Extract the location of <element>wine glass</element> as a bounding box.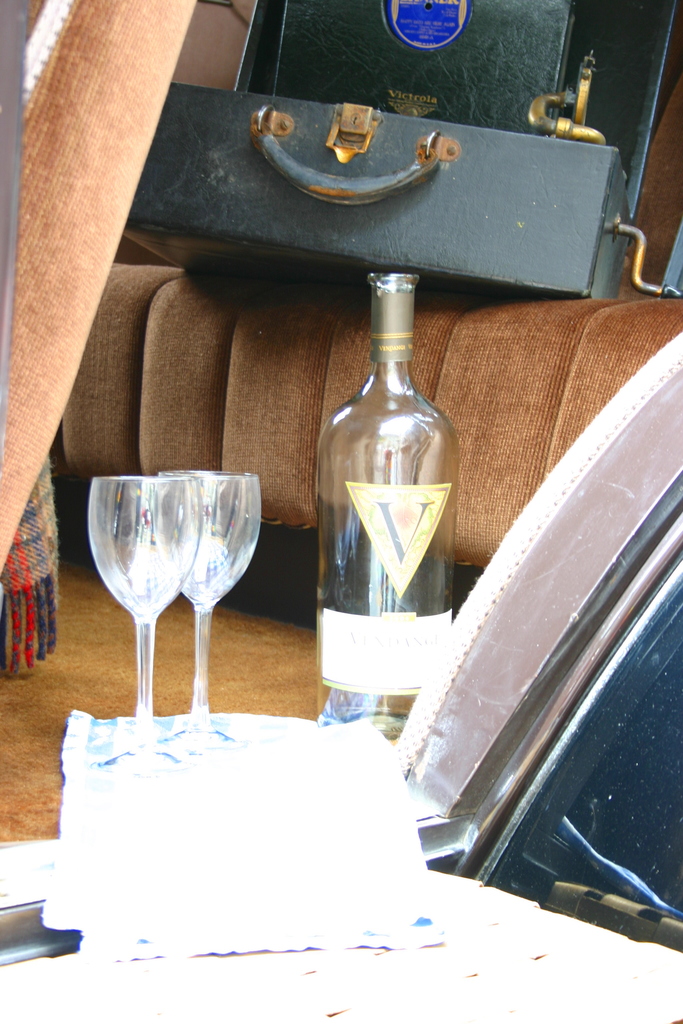
(x1=88, y1=477, x2=201, y2=724).
